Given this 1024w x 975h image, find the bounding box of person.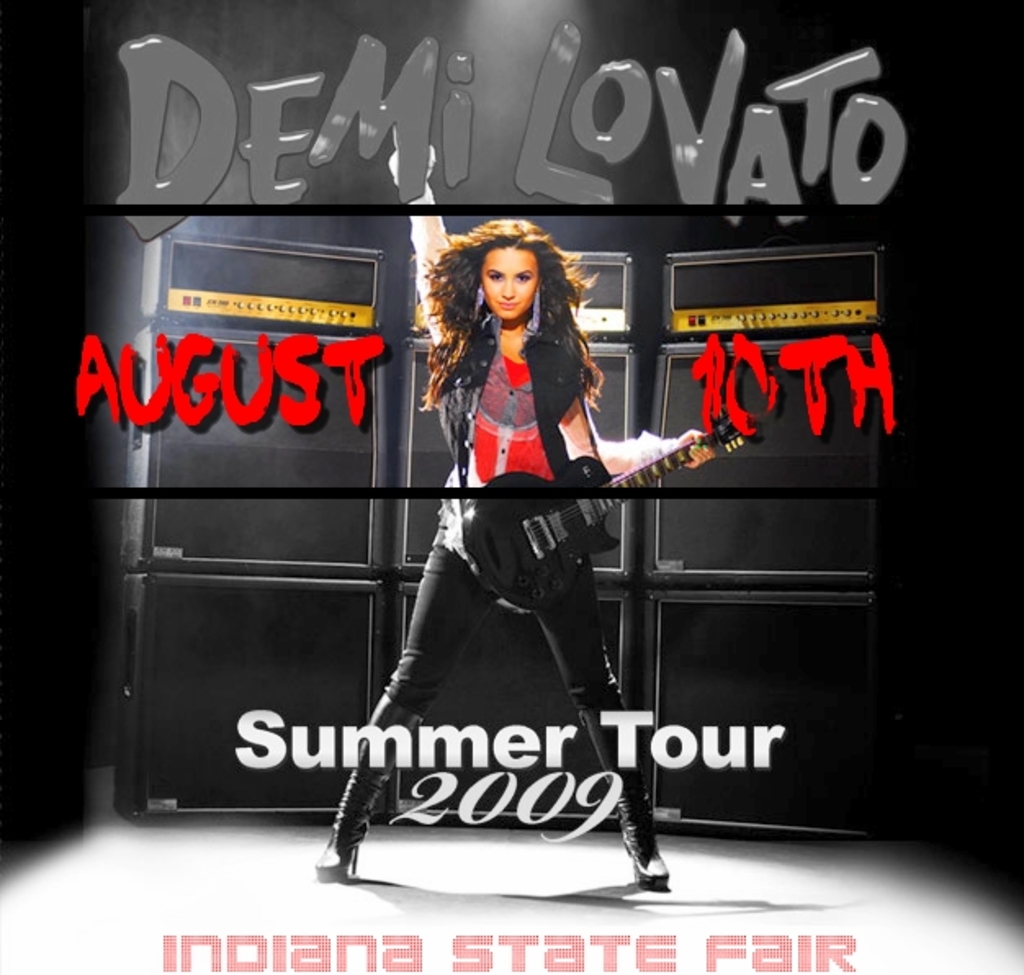
bbox=(375, 222, 666, 851).
